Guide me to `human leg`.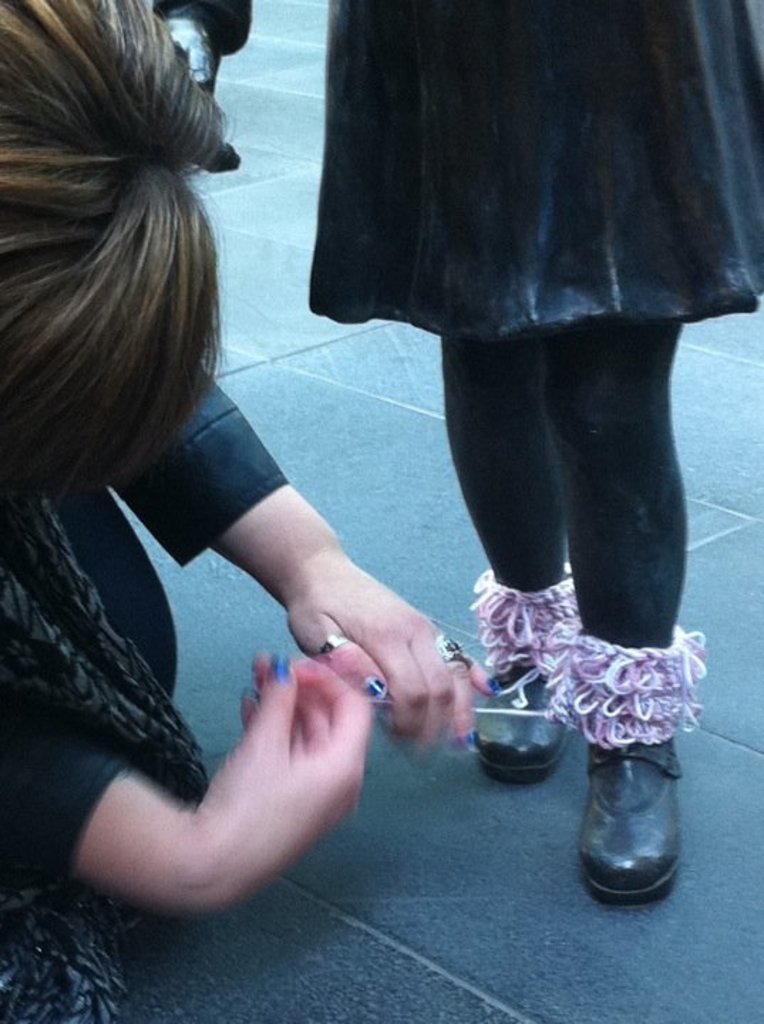
Guidance: region(474, 324, 555, 782).
